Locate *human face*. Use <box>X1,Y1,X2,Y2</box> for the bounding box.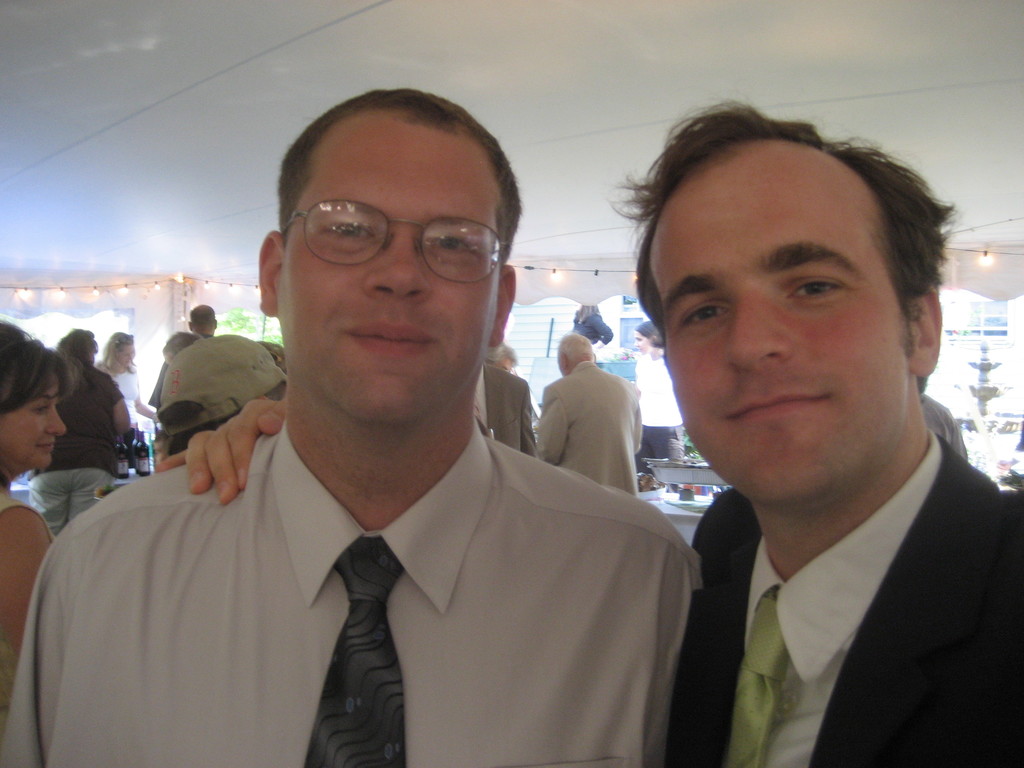
<box>650,150,904,513</box>.
